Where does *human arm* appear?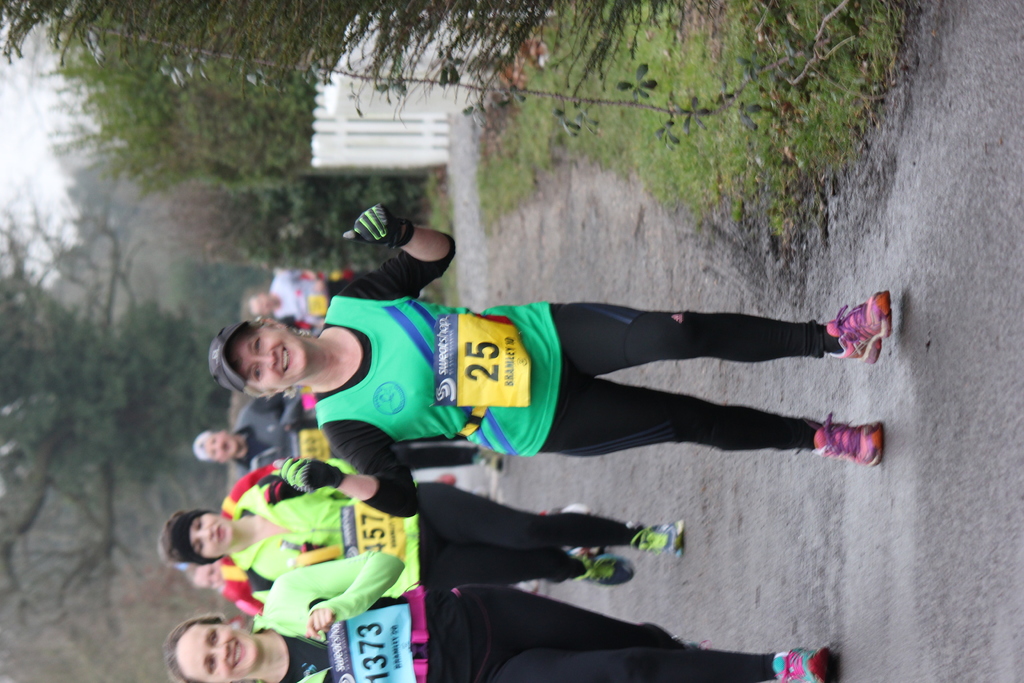
Appears at <box>325,200,465,327</box>.
